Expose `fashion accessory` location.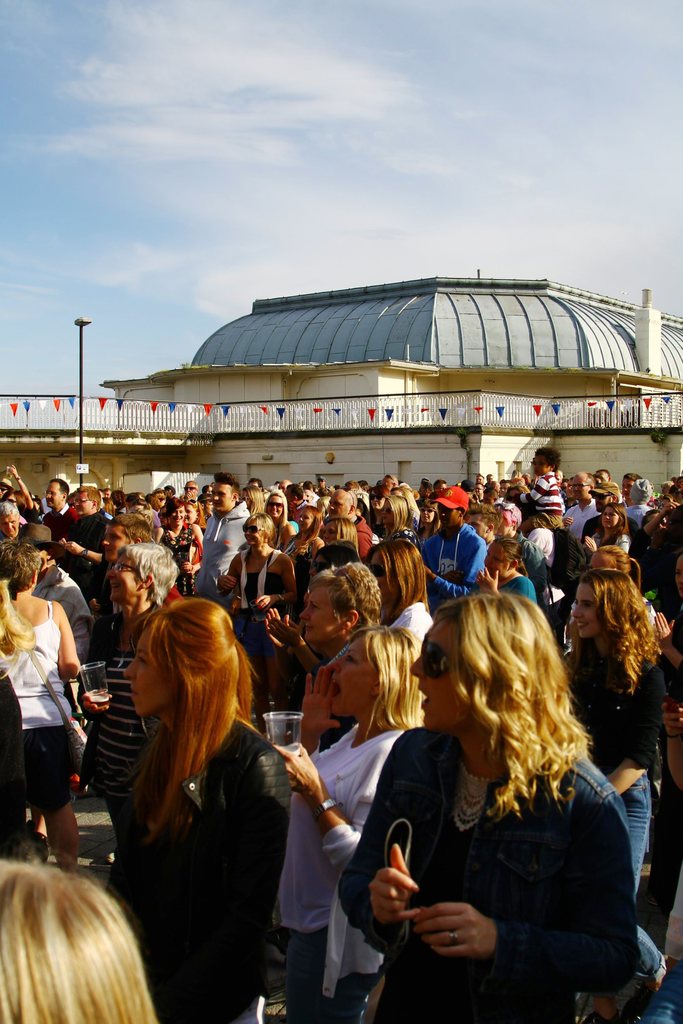
Exposed at <box>266,500,284,508</box>.
